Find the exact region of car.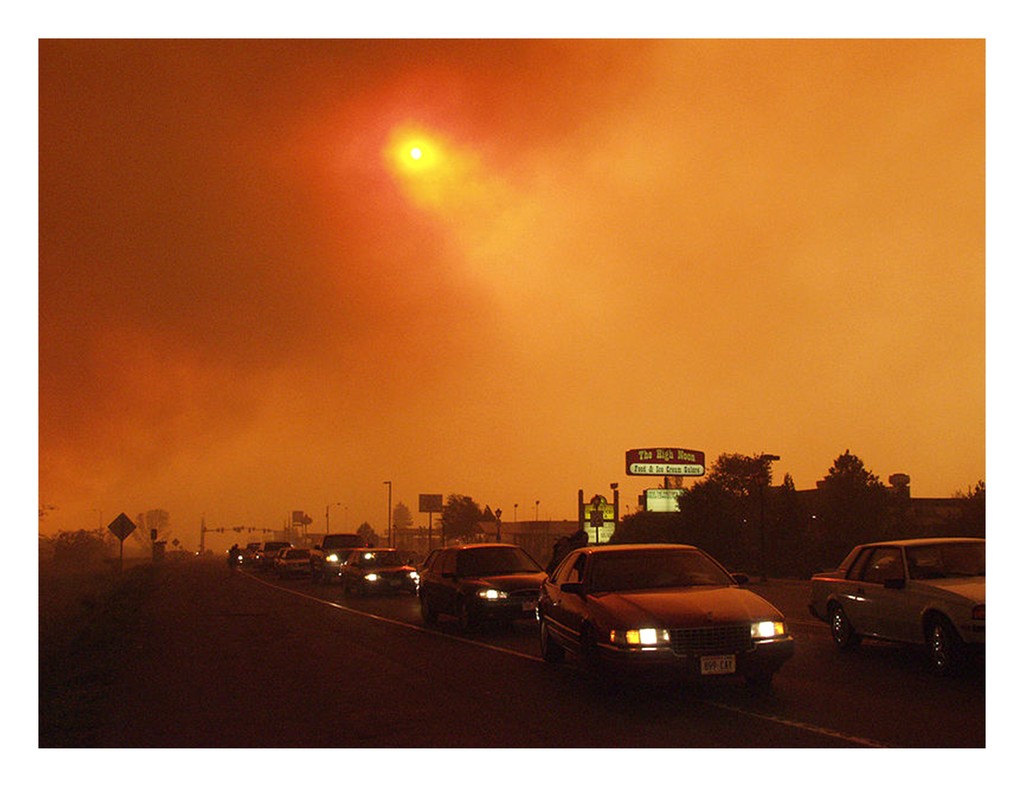
Exact region: 534:549:796:692.
